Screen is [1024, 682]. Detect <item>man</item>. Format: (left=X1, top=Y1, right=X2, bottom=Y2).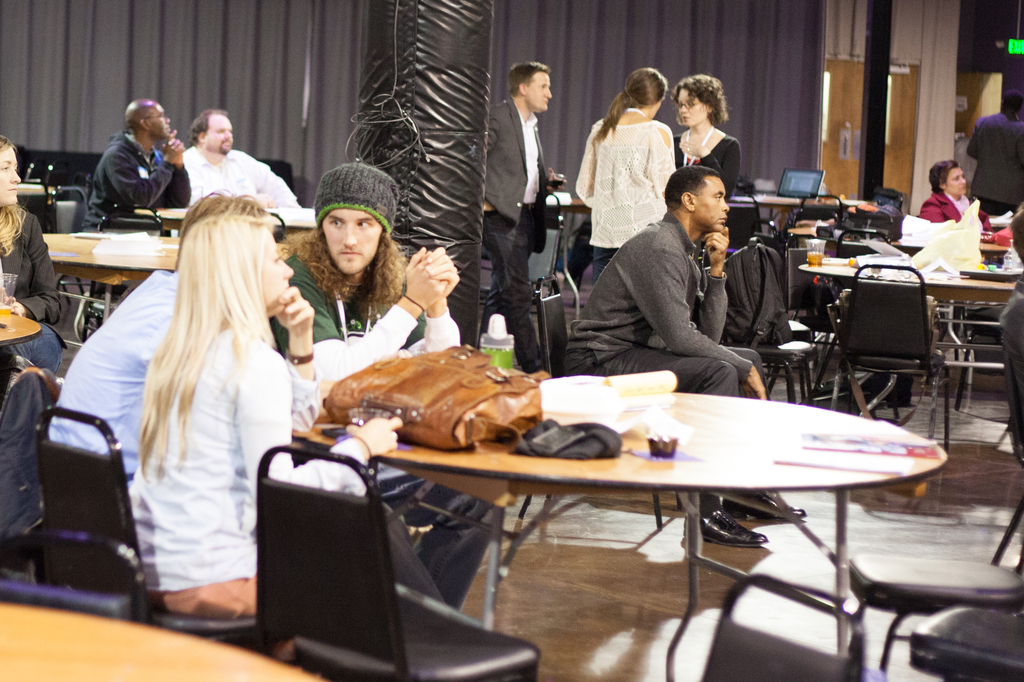
(left=50, top=189, right=273, bottom=485).
